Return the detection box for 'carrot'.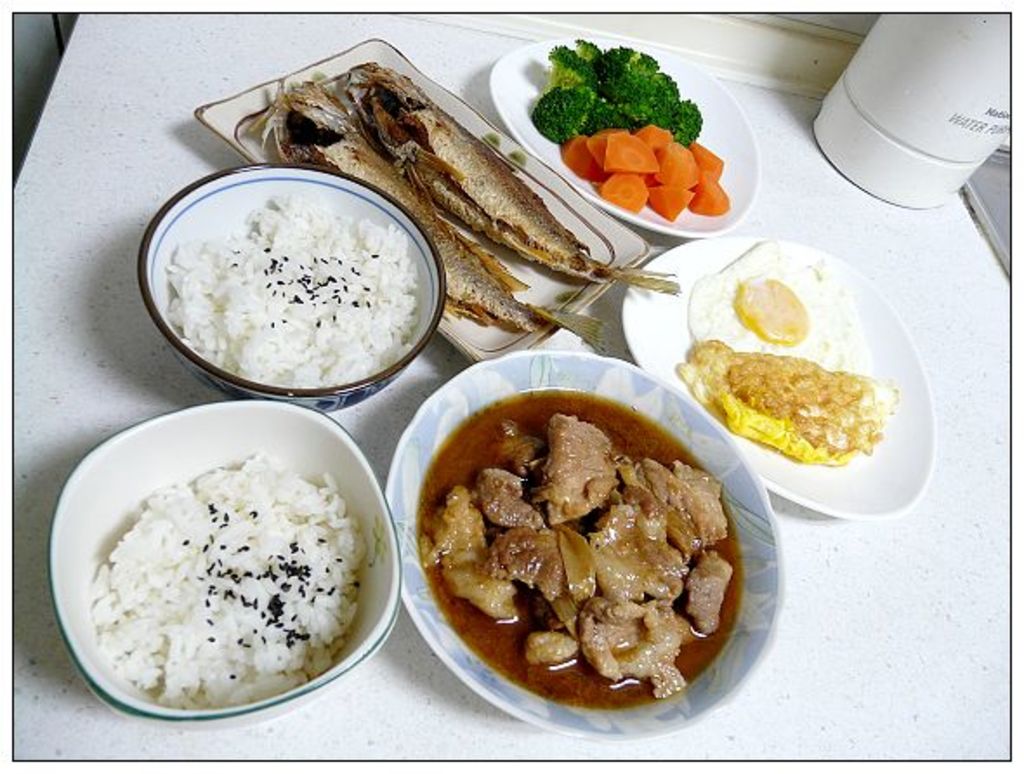
bbox=[644, 184, 694, 220].
